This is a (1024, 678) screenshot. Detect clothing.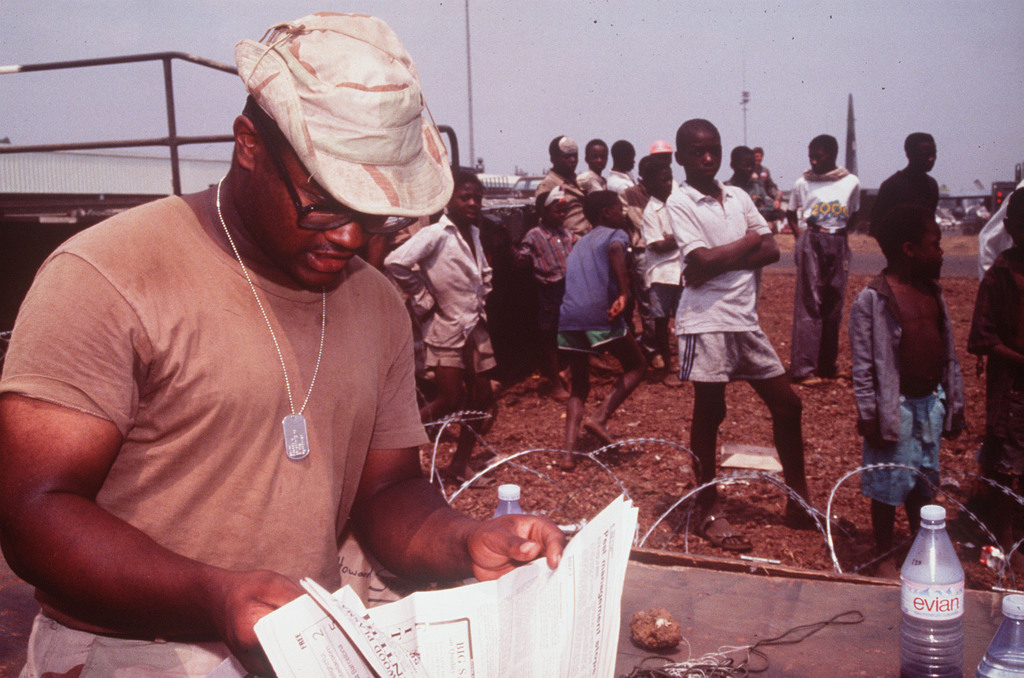
[872, 159, 950, 394].
